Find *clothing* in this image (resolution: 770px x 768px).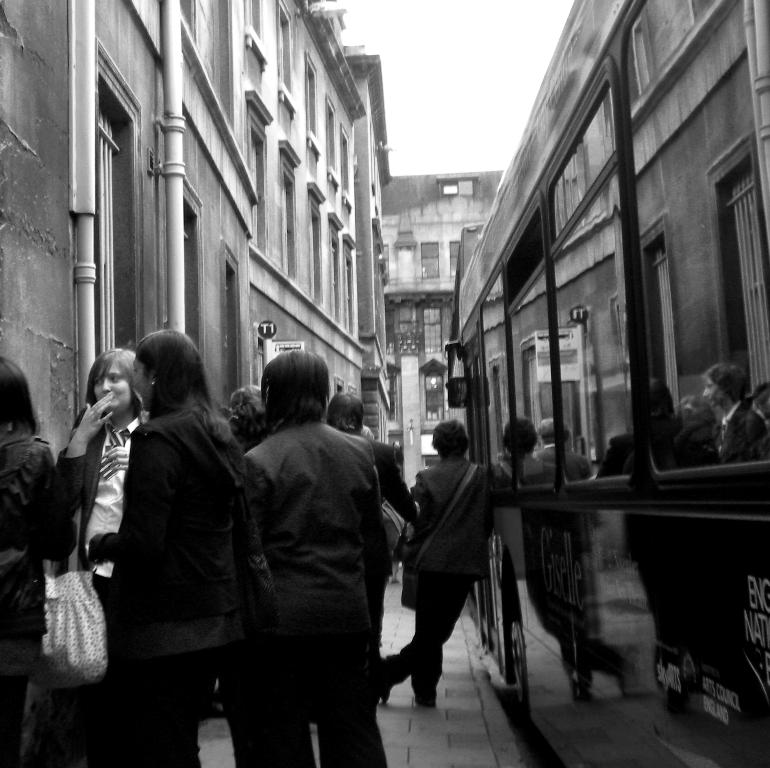
box(72, 322, 257, 730).
